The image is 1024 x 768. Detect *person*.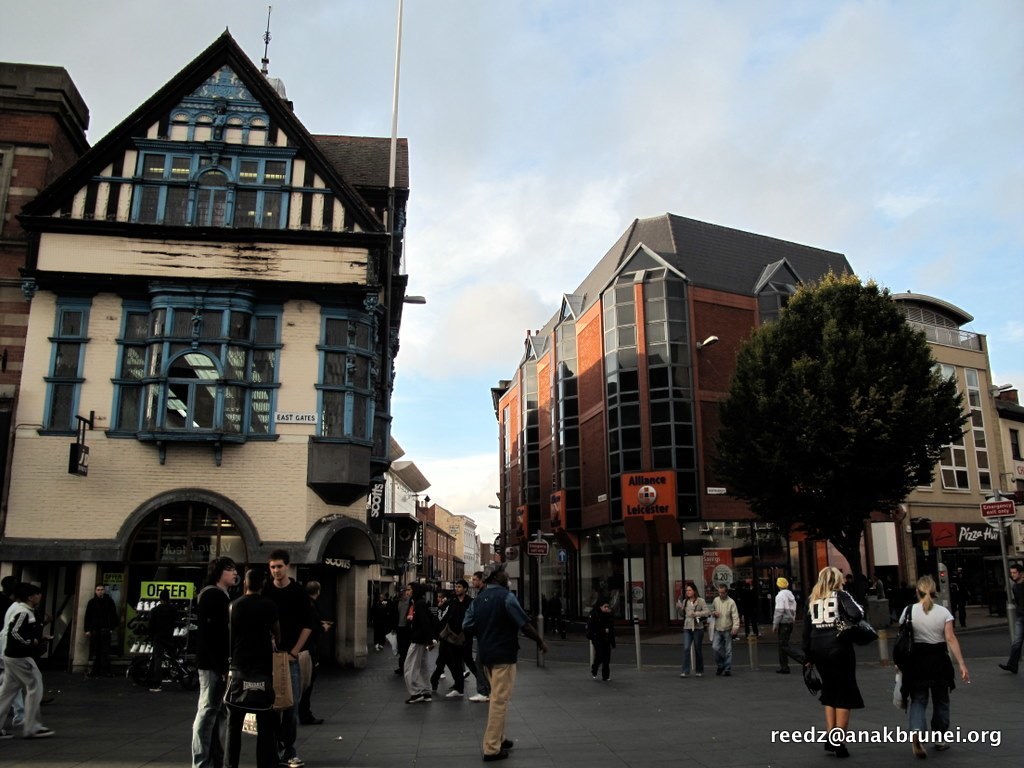
Detection: (left=434, top=586, right=476, bottom=702).
